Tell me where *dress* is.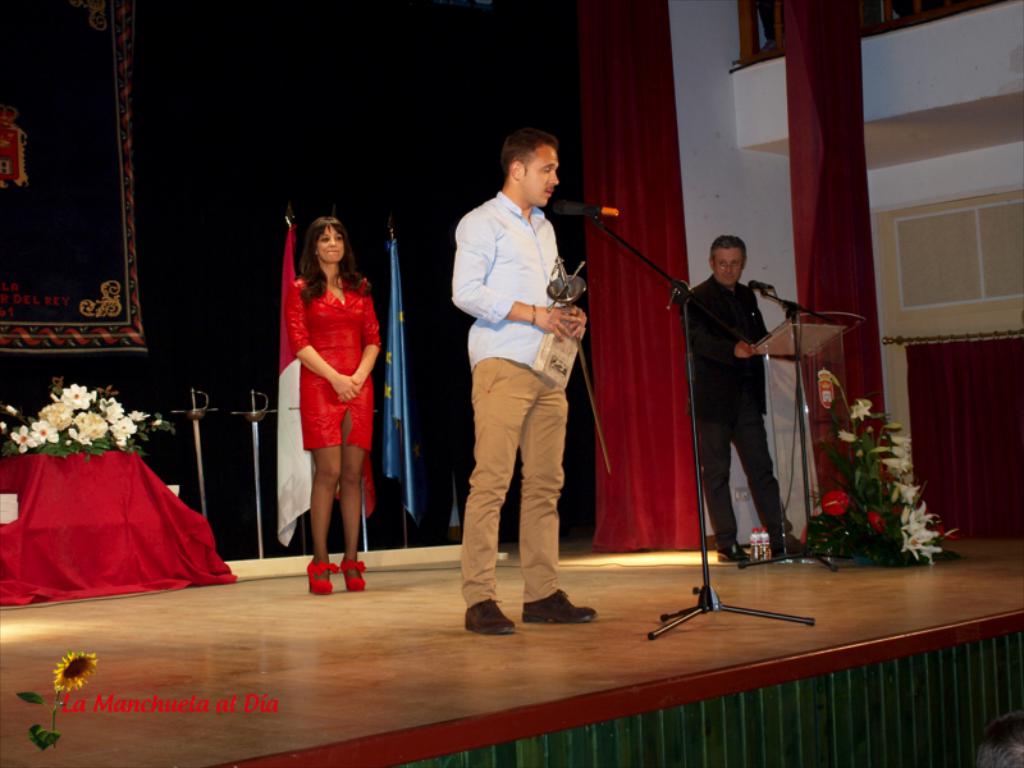
*dress* is at locate(274, 247, 370, 497).
